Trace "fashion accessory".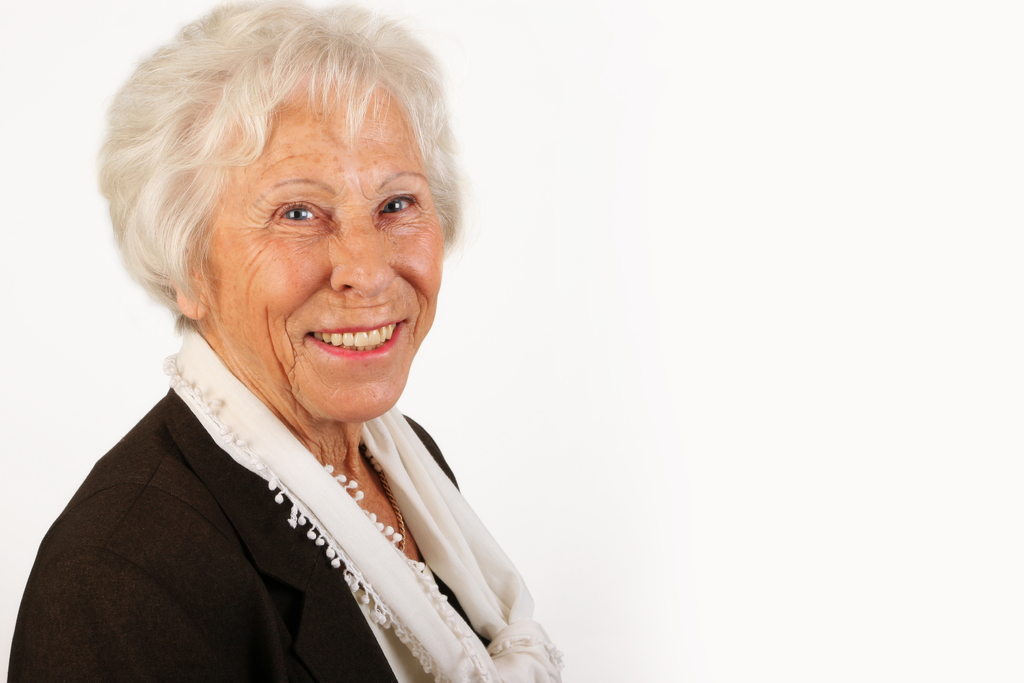
Traced to {"left": 159, "top": 319, "right": 563, "bottom": 682}.
